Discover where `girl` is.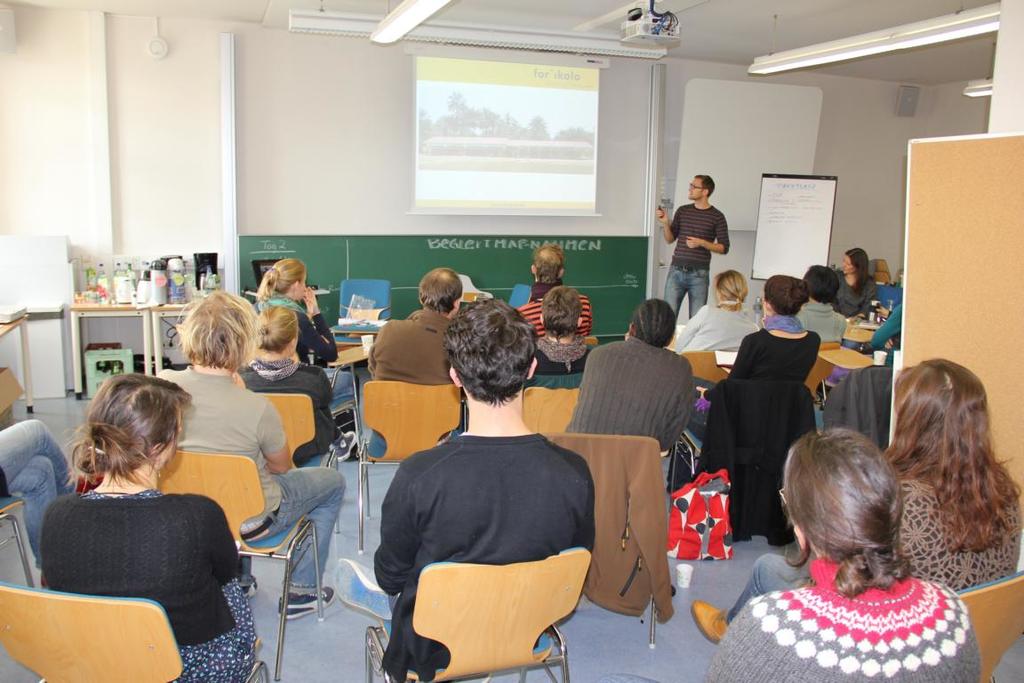
Discovered at Rect(596, 427, 982, 682).
